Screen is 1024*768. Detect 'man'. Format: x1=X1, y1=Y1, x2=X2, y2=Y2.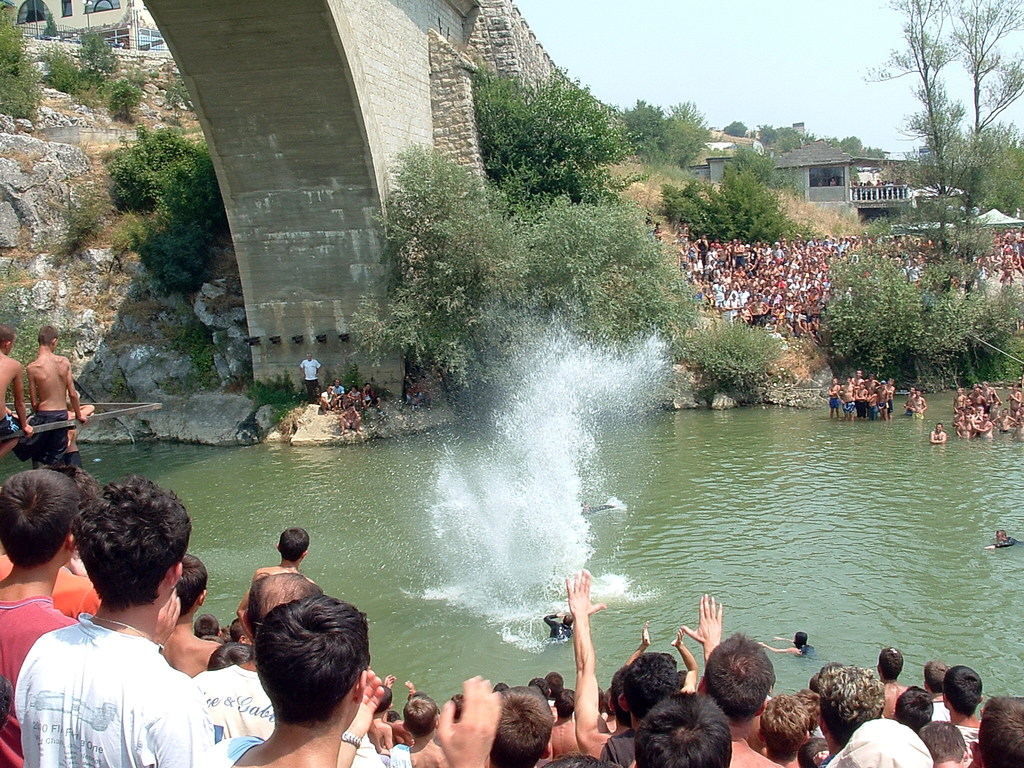
x1=903, y1=387, x2=916, y2=415.
